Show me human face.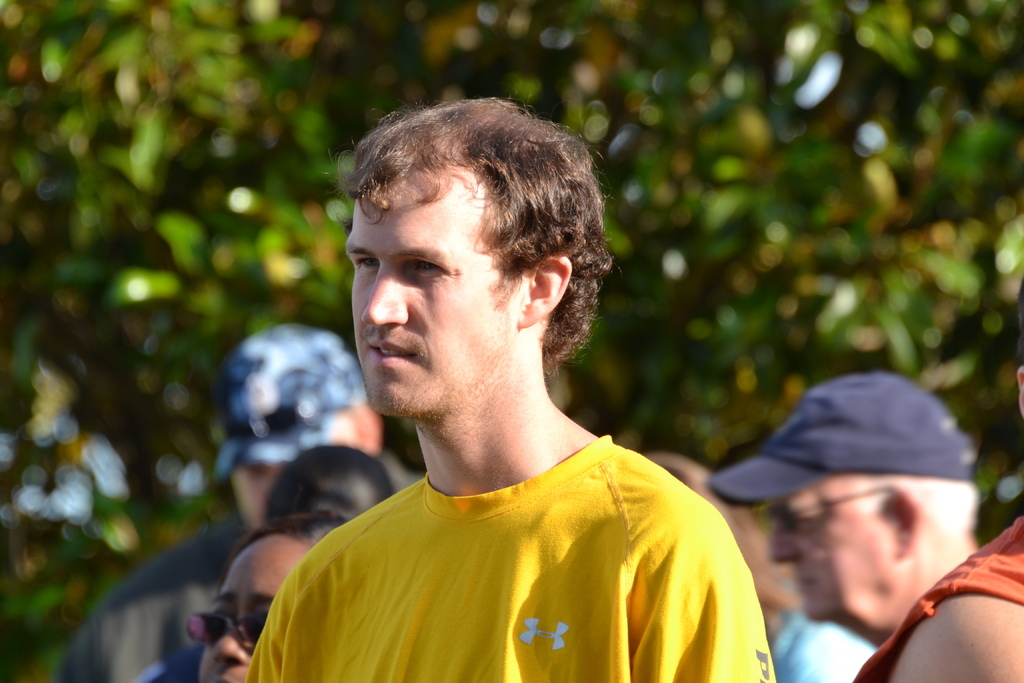
human face is here: 200, 563, 289, 682.
